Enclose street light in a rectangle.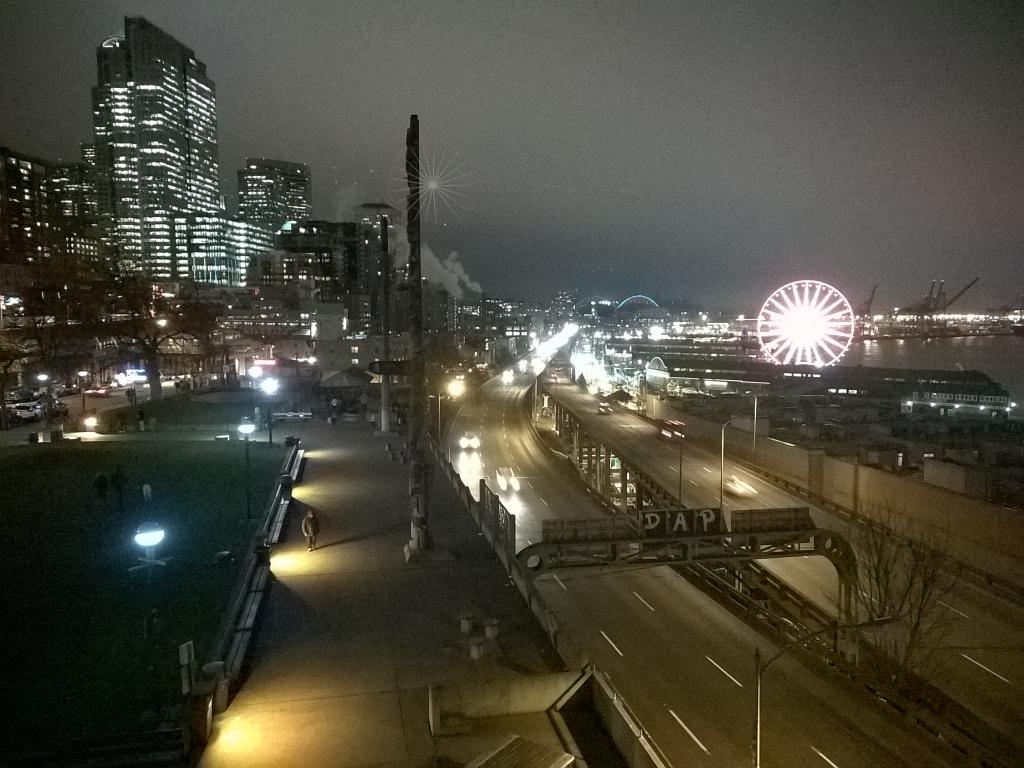
rect(237, 422, 253, 526).
